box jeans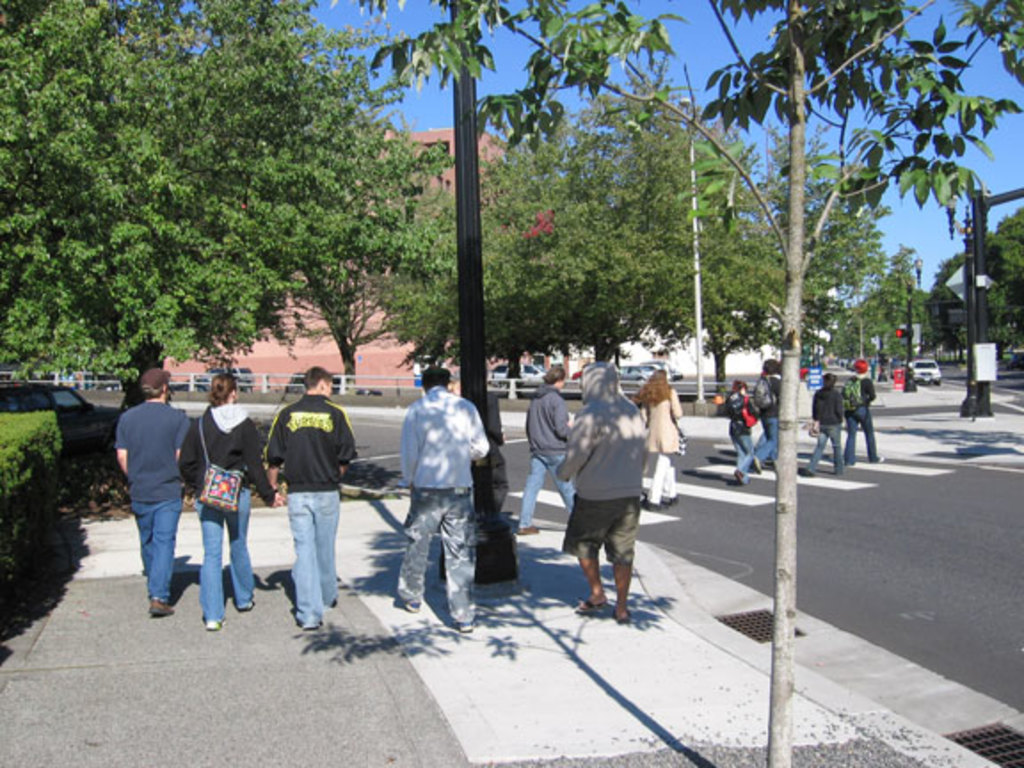
BBox(114, 468, 180, 606)
